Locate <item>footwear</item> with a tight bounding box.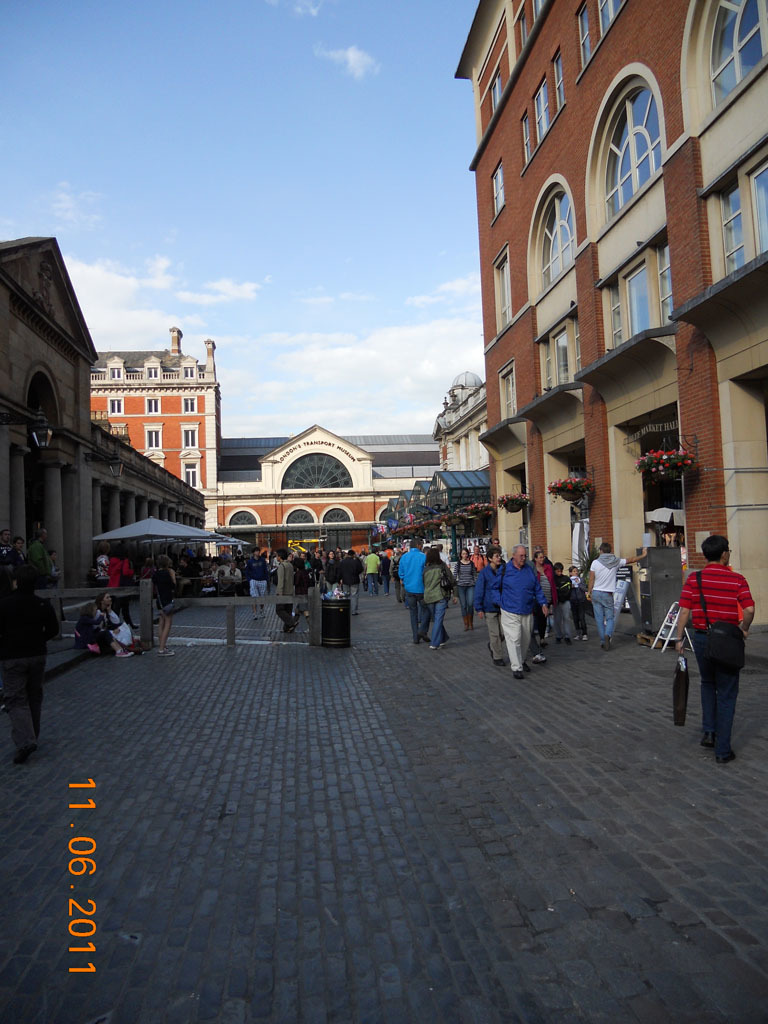
box(533, 650, 545, 662).
